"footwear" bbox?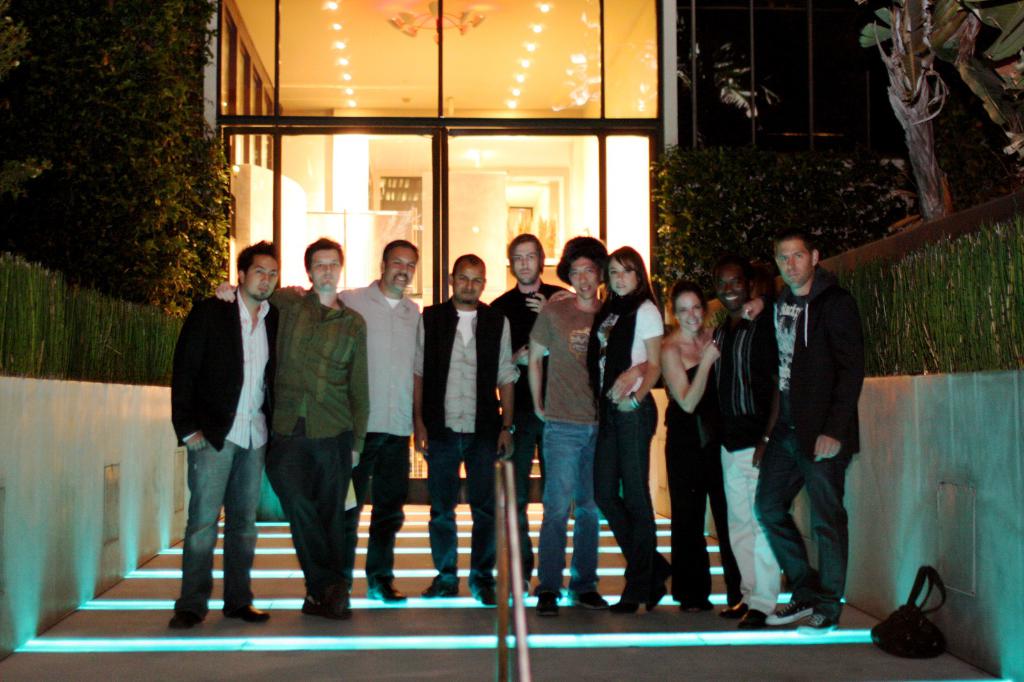
select_region(417, 576, 462, 601)
